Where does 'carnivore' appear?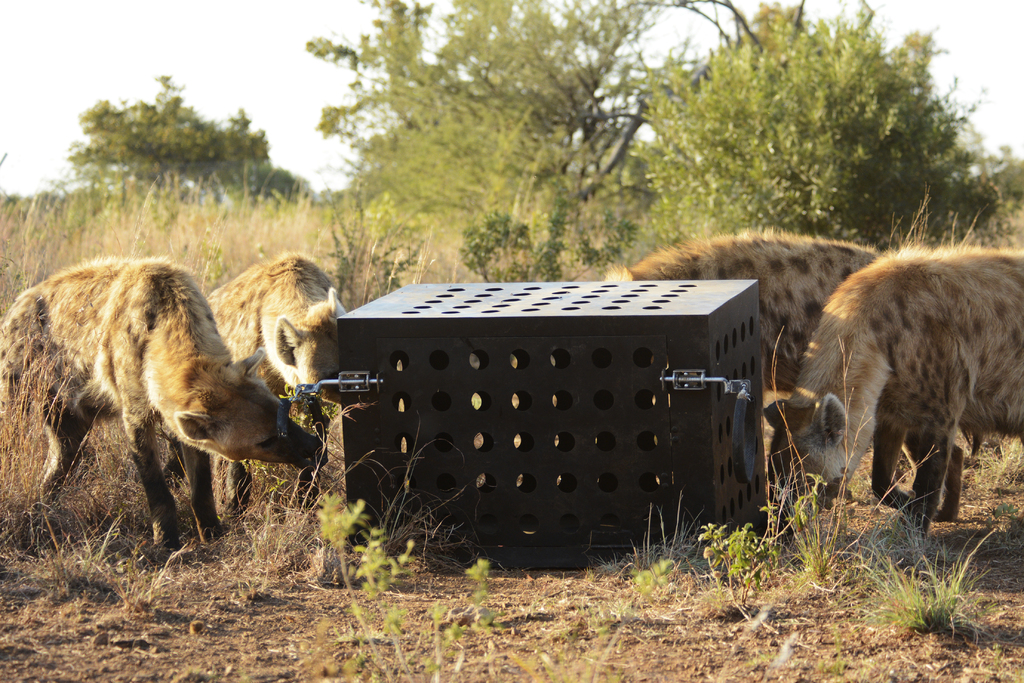
Appears at bbox=(0, 259, 339, 561).
